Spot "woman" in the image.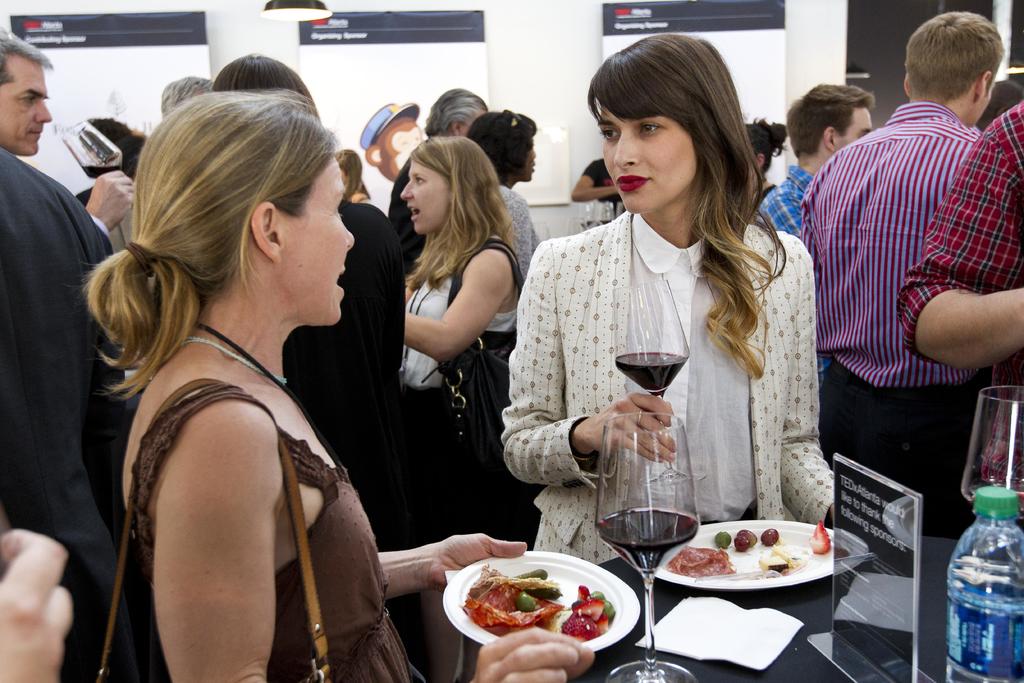
"woman" found at (467, 110, 535, 275).
